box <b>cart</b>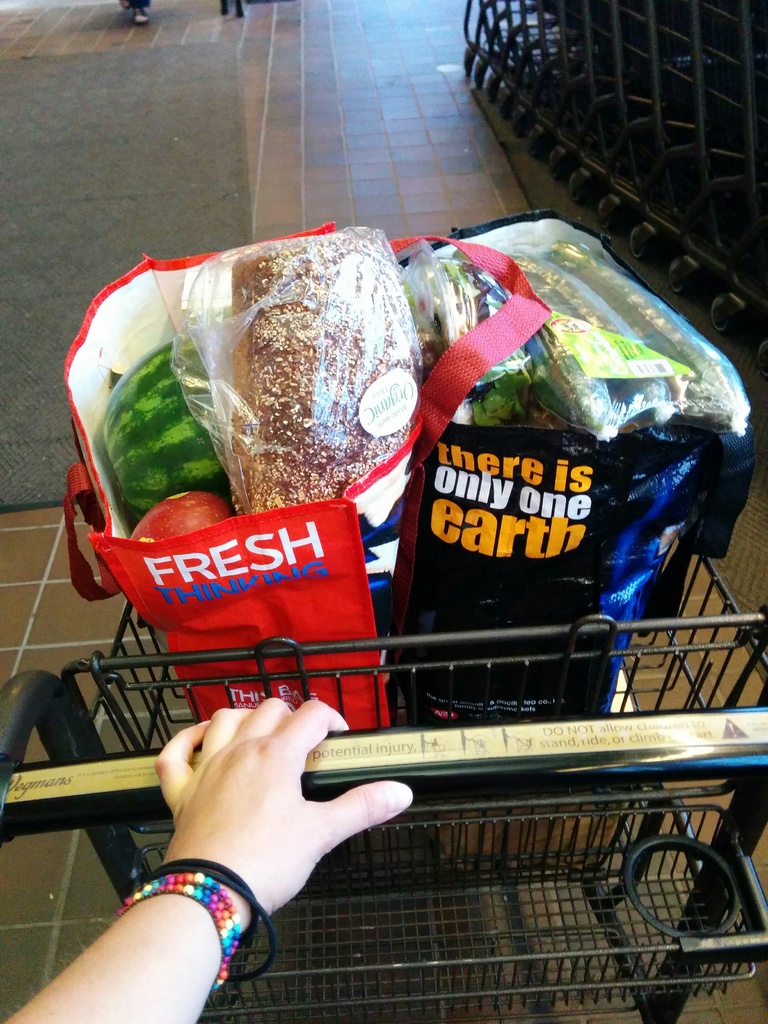
detection(0, 532, 767, 1023)
